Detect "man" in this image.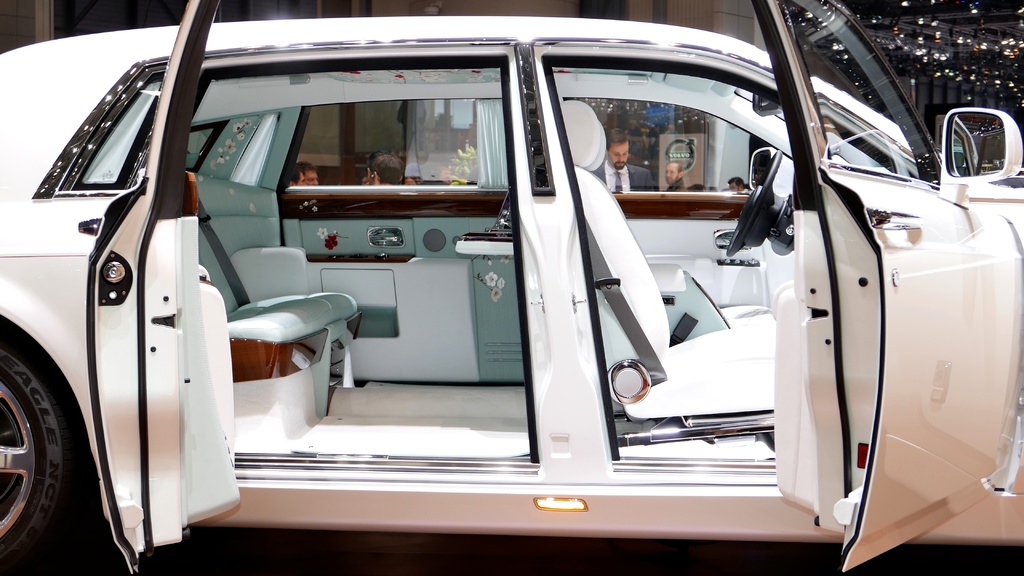
Detection: 724:177:746:189.
